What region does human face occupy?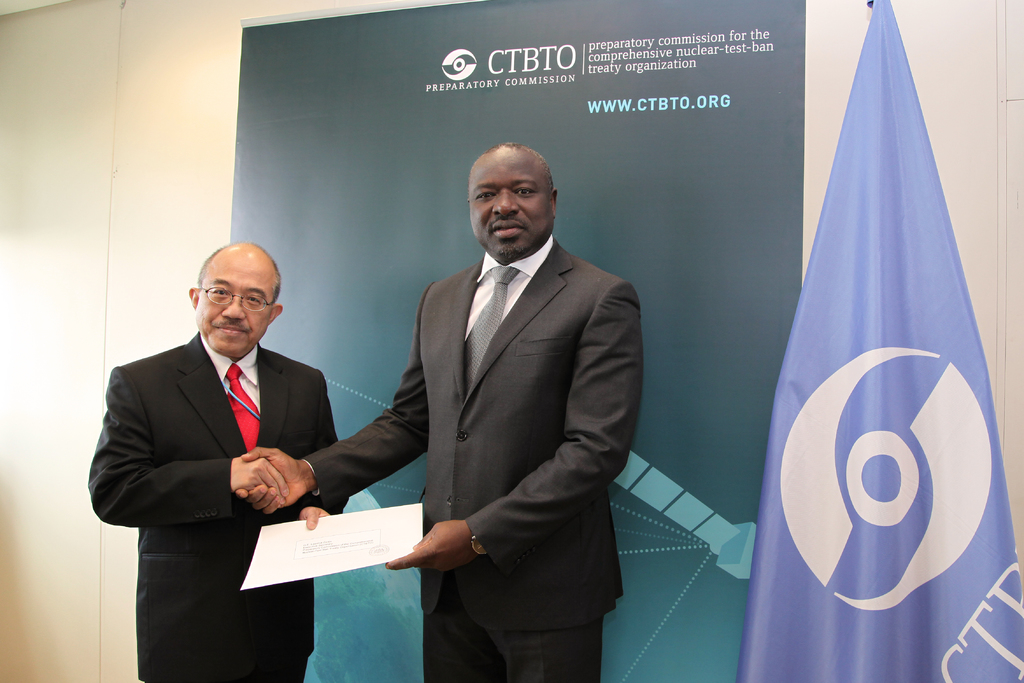
[464, 147, 545, 263].
